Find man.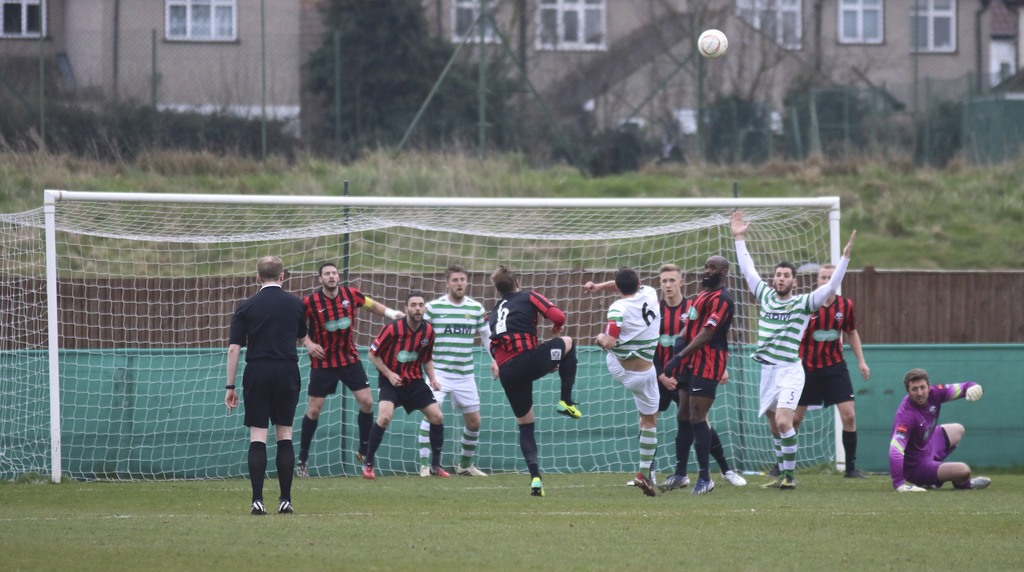
region(422, 265, 497, 479).
